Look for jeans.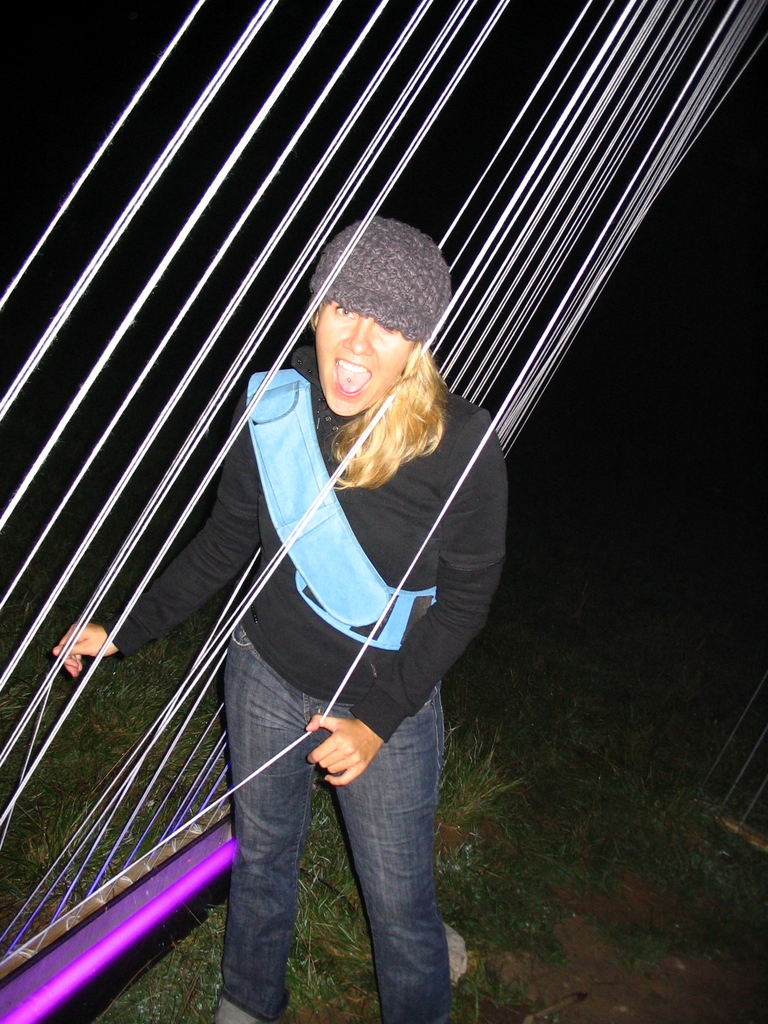
Found: bbox(202, 662, 461, 1019).
